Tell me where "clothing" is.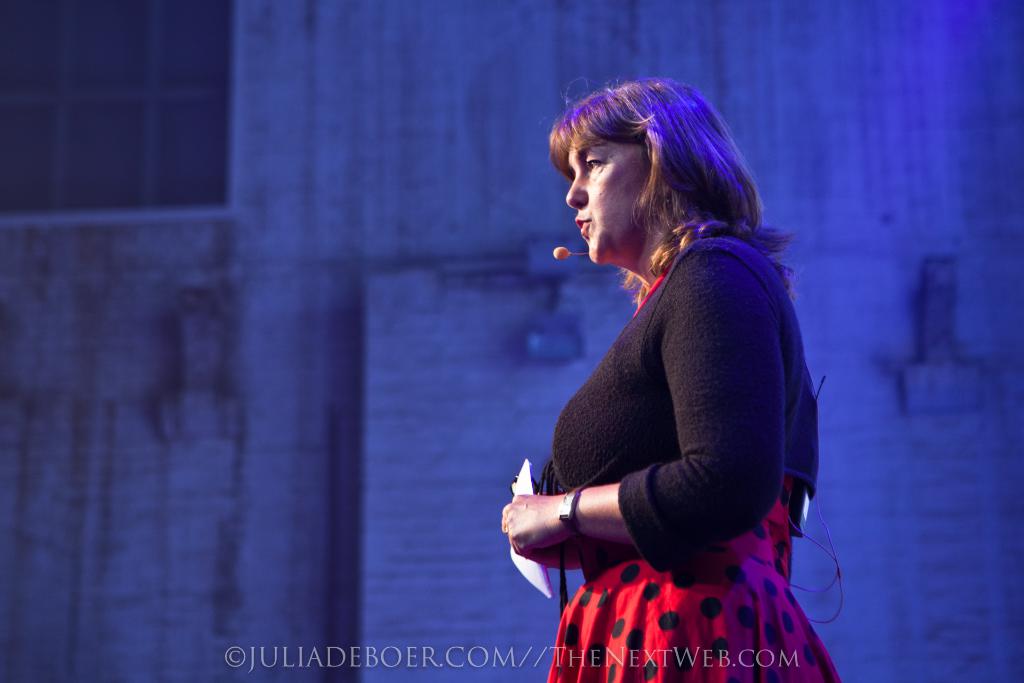
"clothing" is at detection(558, 165, 844, 640).
